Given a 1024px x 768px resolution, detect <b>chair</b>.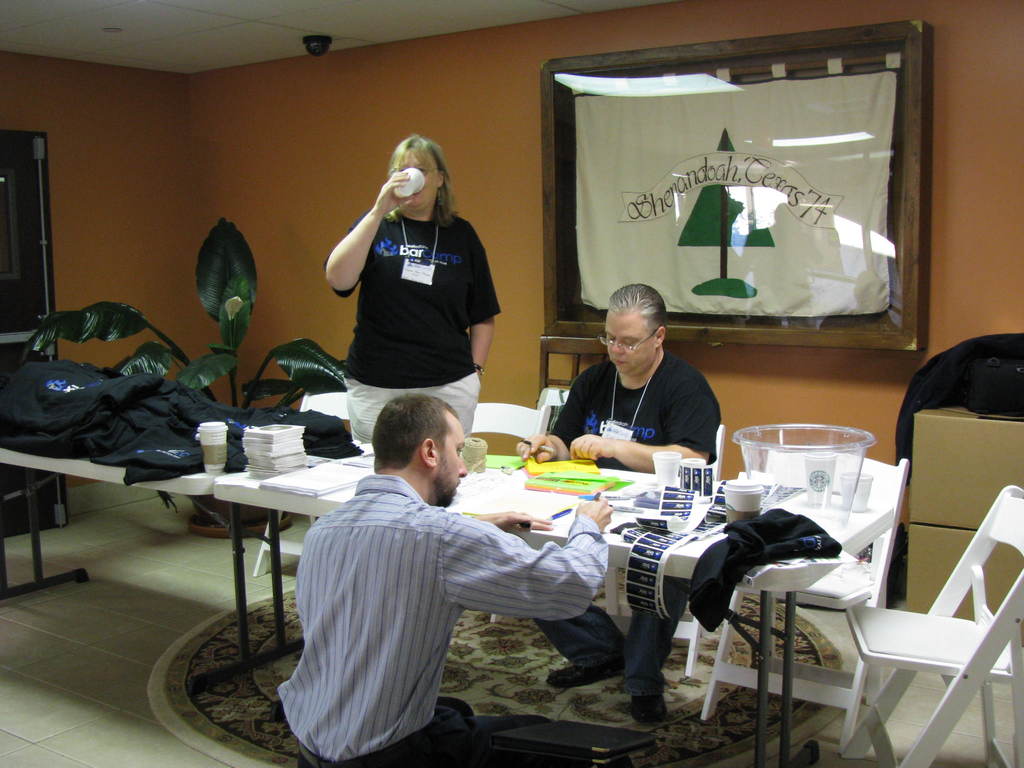
[469,386,551,625].
